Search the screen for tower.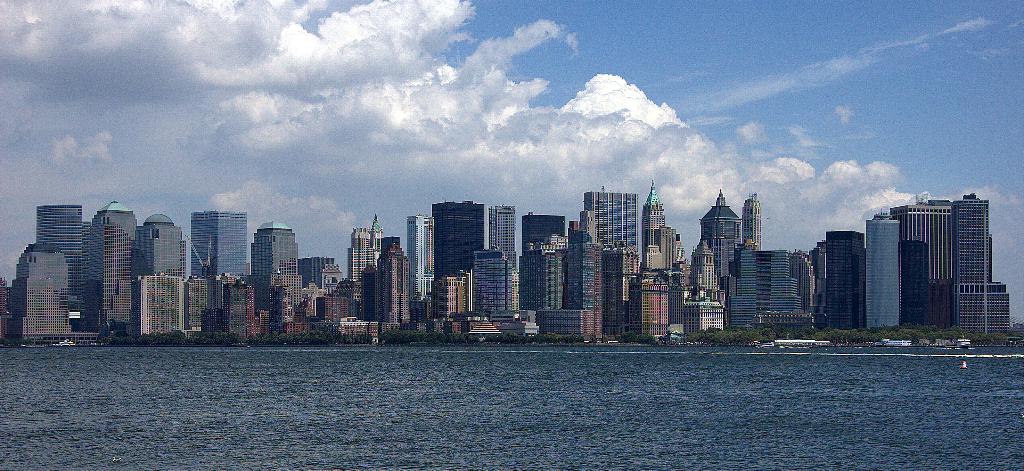
Found at 220,270,262,339.
